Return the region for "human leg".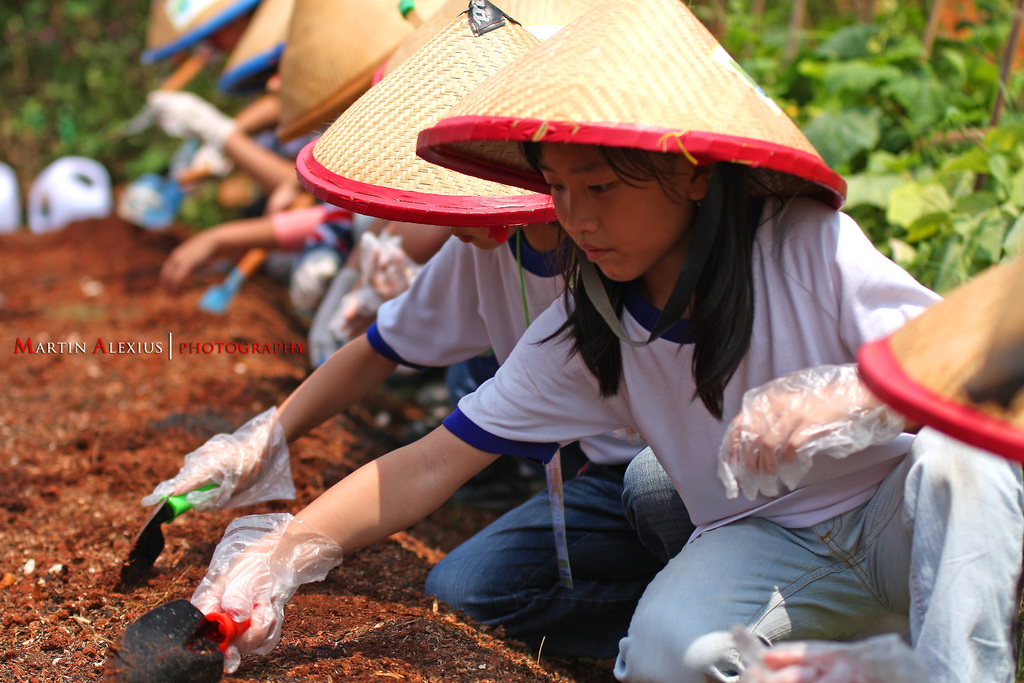
box(844, 425, 1023, 682).
